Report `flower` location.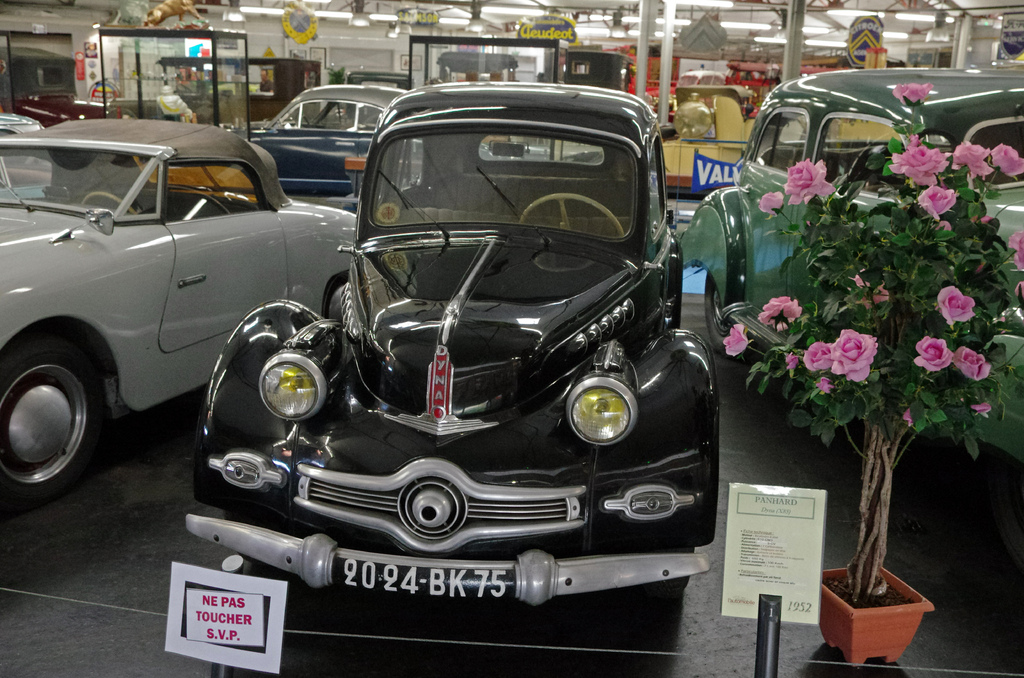
Report: <region>977, 214, 992, 226</region>.
